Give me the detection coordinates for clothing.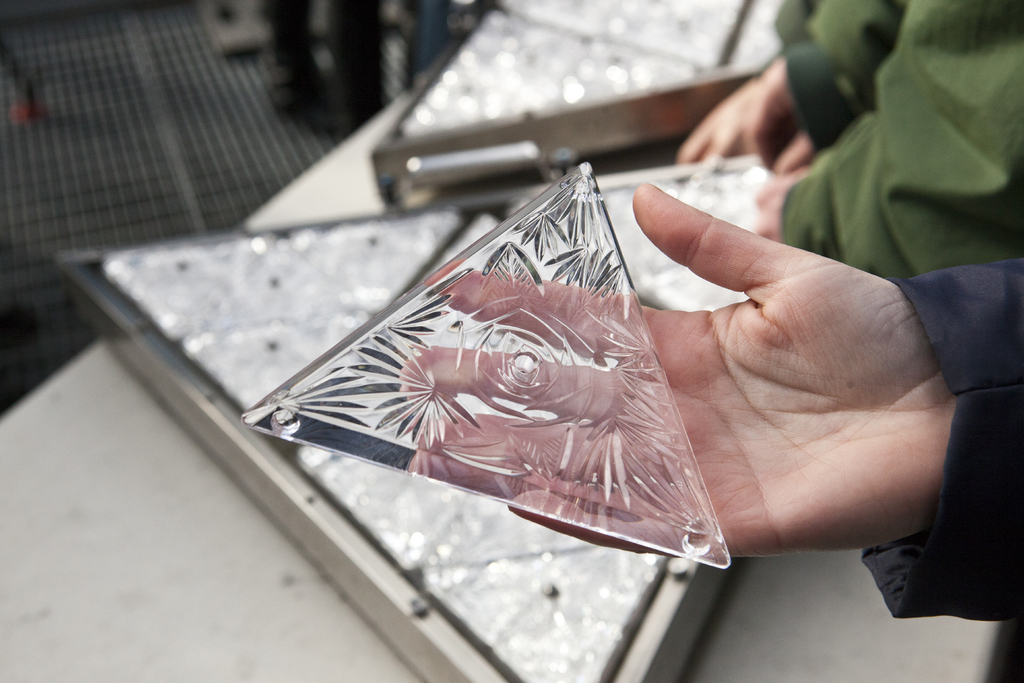
x1=768 y1=0 x2=1023 y2=292.
